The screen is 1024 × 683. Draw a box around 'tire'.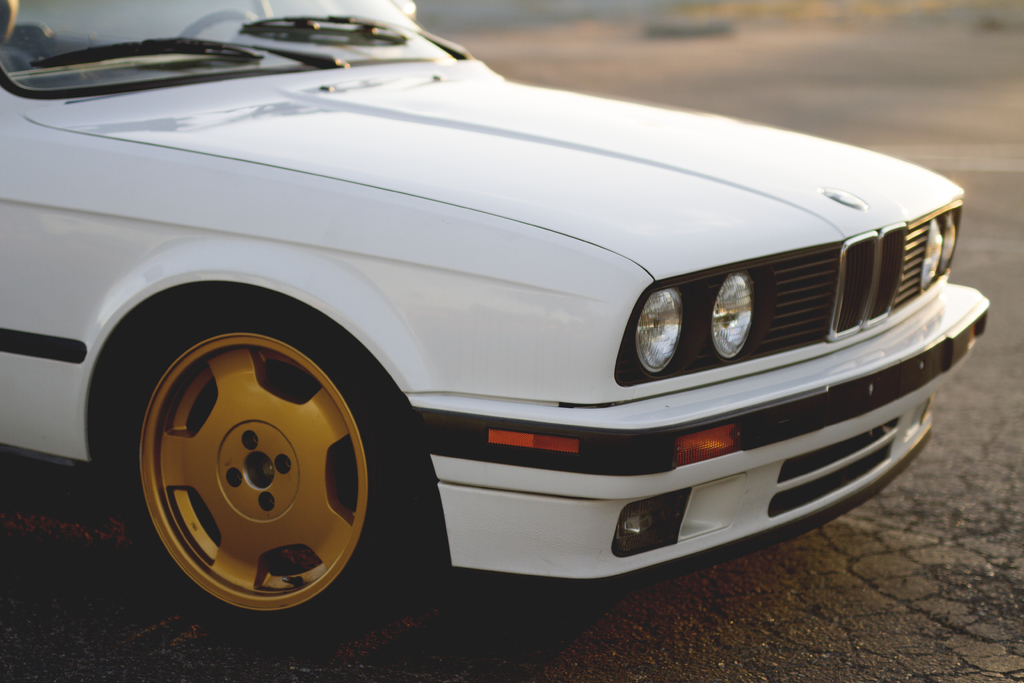
bbox=[128, 275, 404, 657].
